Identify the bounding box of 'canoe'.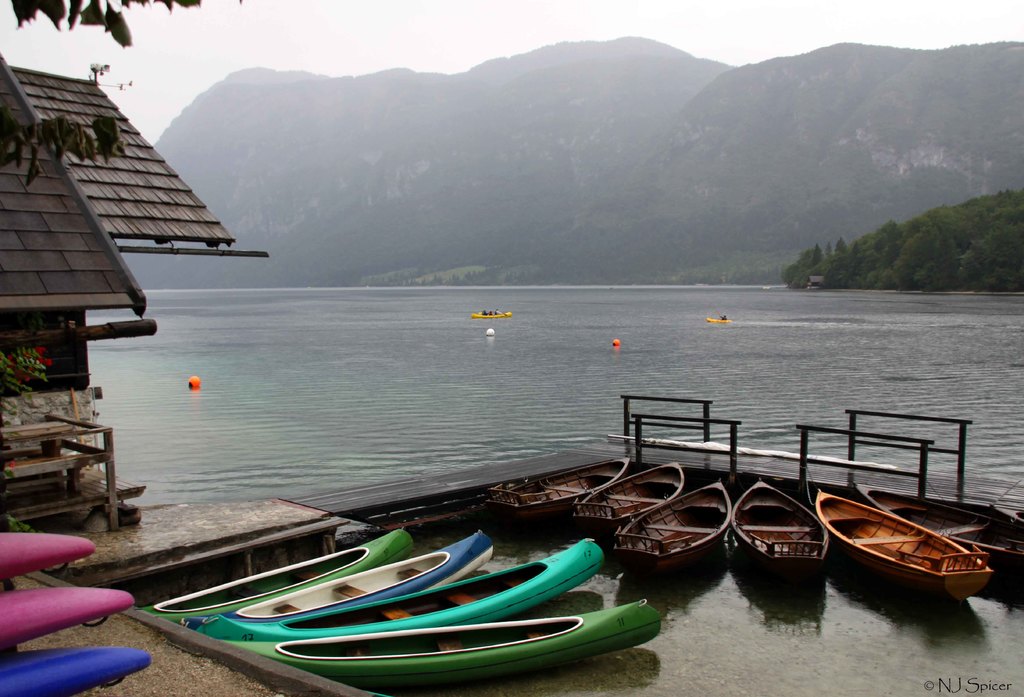
<box>0,649,150,696</box>.
